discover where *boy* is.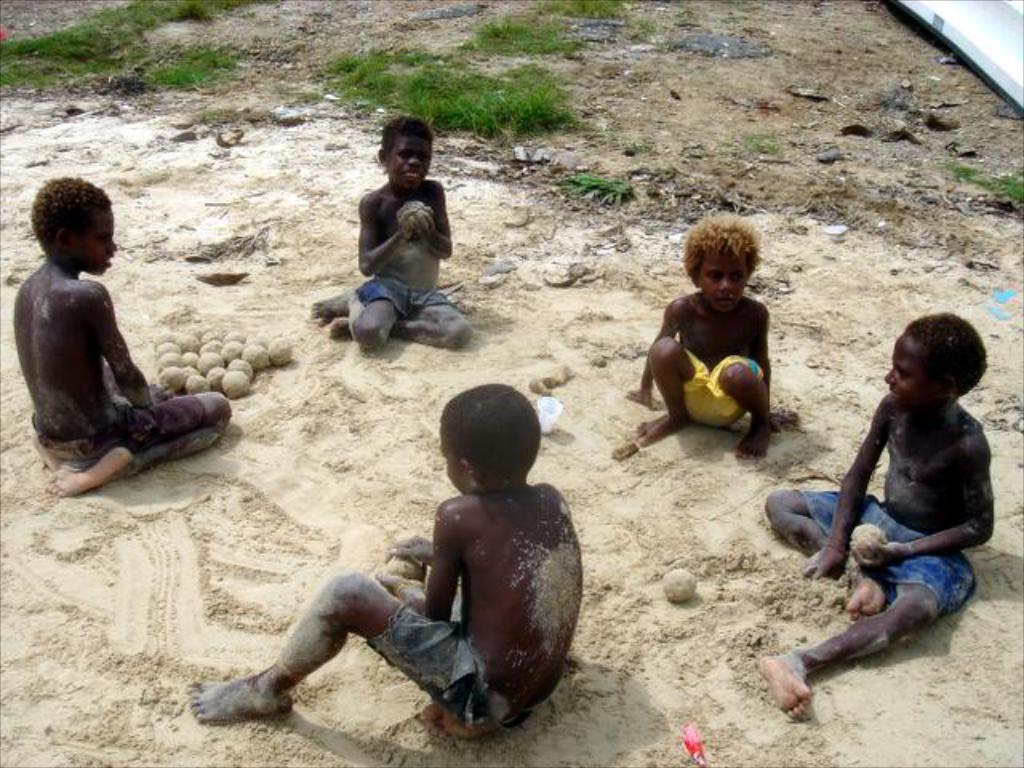
Discovered at [189, 381, 592, 747].
